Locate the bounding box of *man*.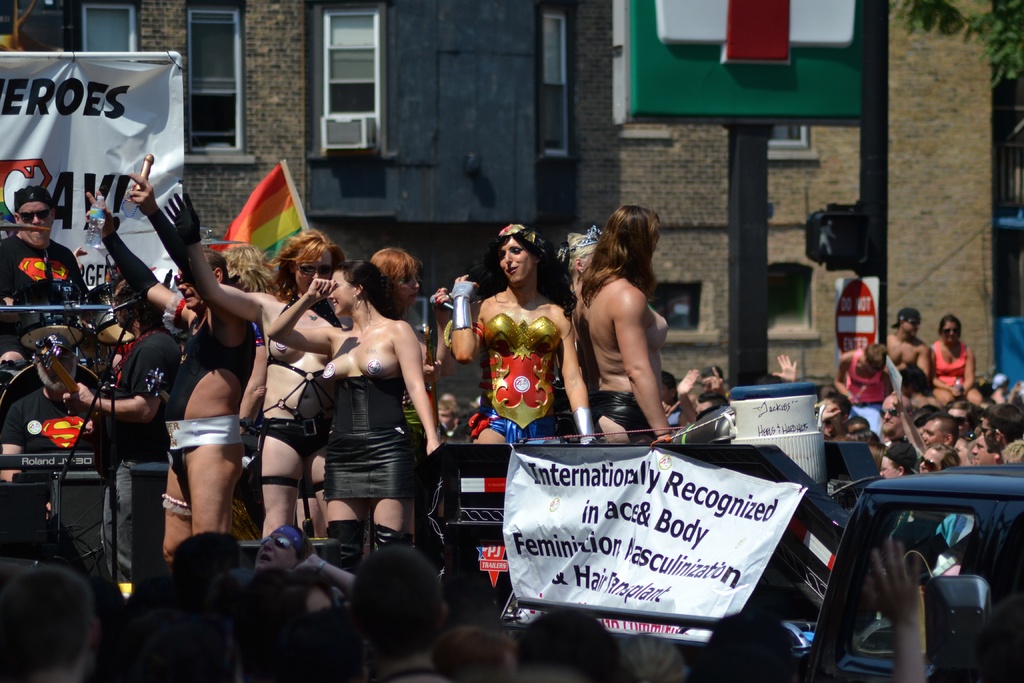
Bounding box: BBox(874, 443, 916, 475).
